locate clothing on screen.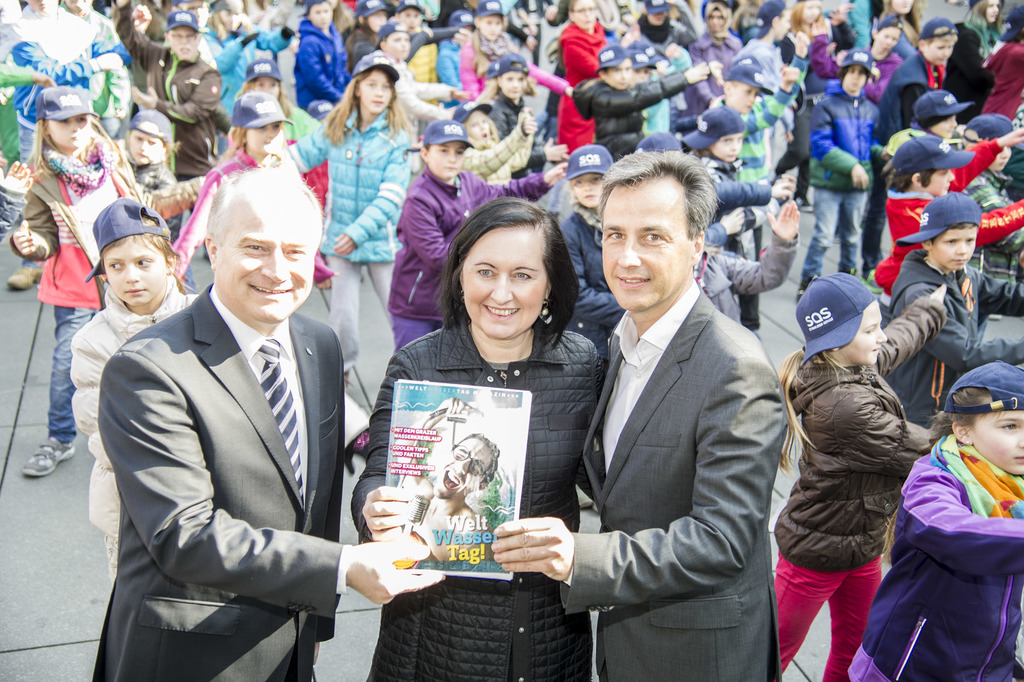
On screen at Rect(9, 131, 198, 444).
